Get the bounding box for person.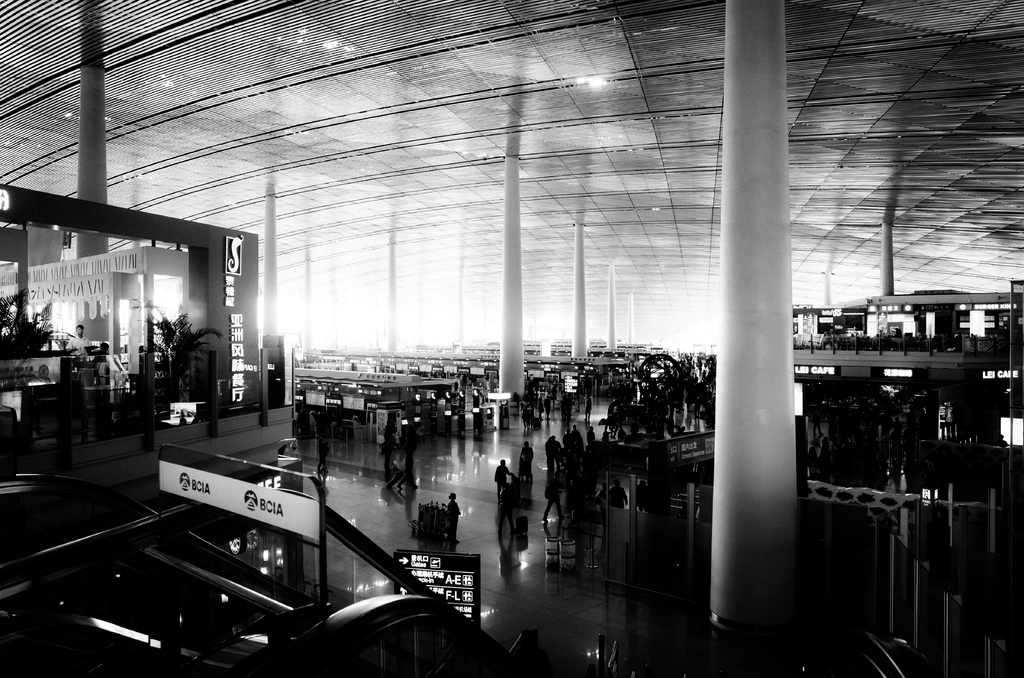
select_region(583, 426, 595, 444).
